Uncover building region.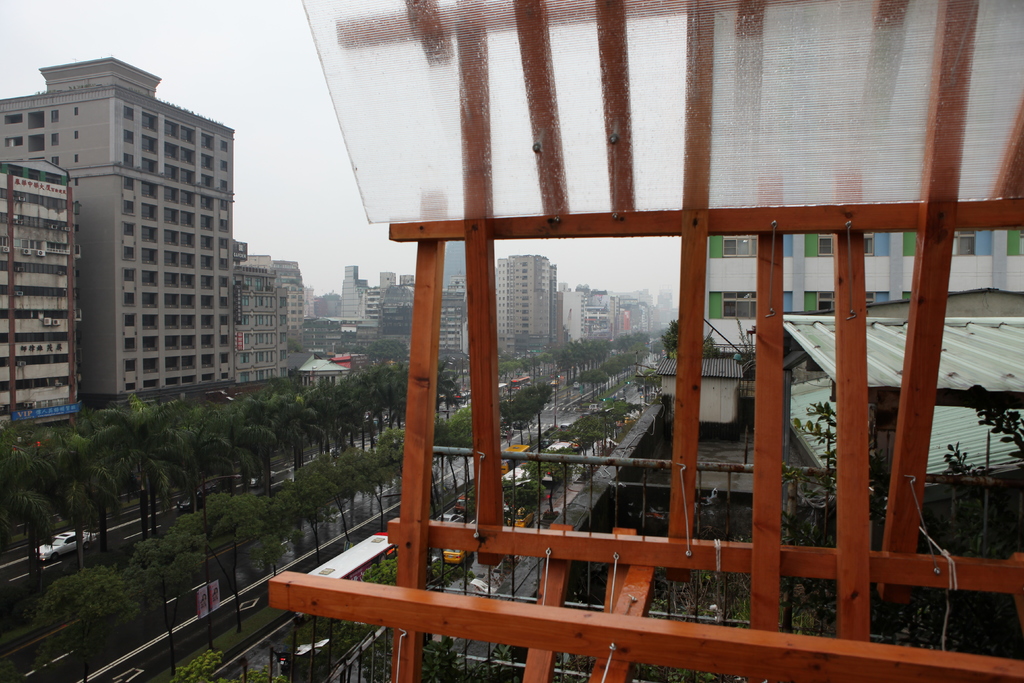
Uncovered: box=[237, 238, 292, 387].
